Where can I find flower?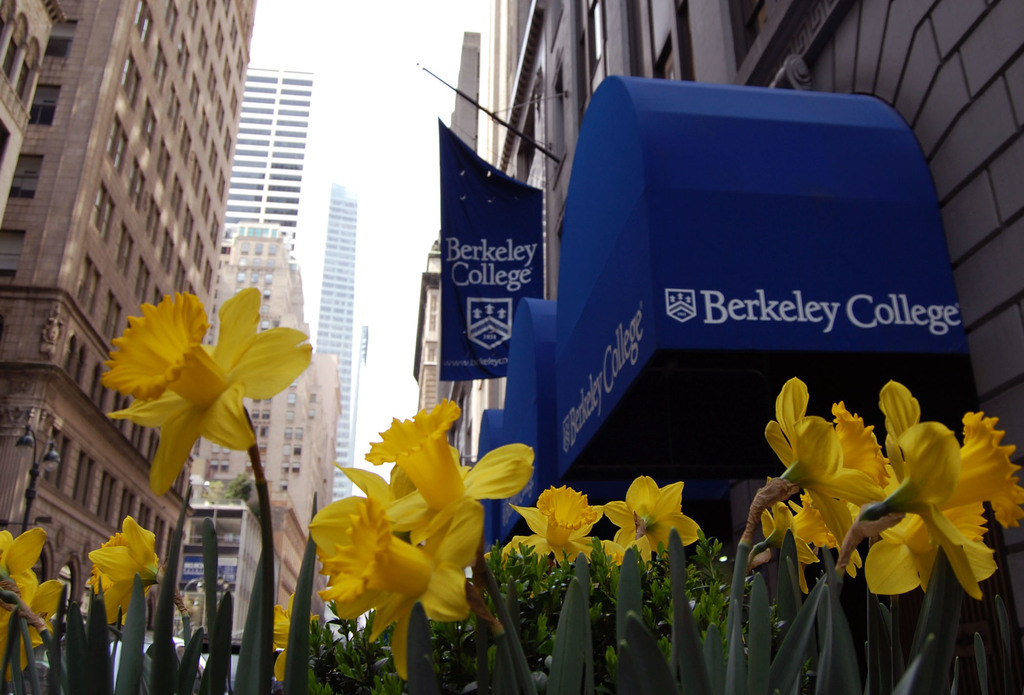
You can find it at BBox(333, 398, 536, 534).
